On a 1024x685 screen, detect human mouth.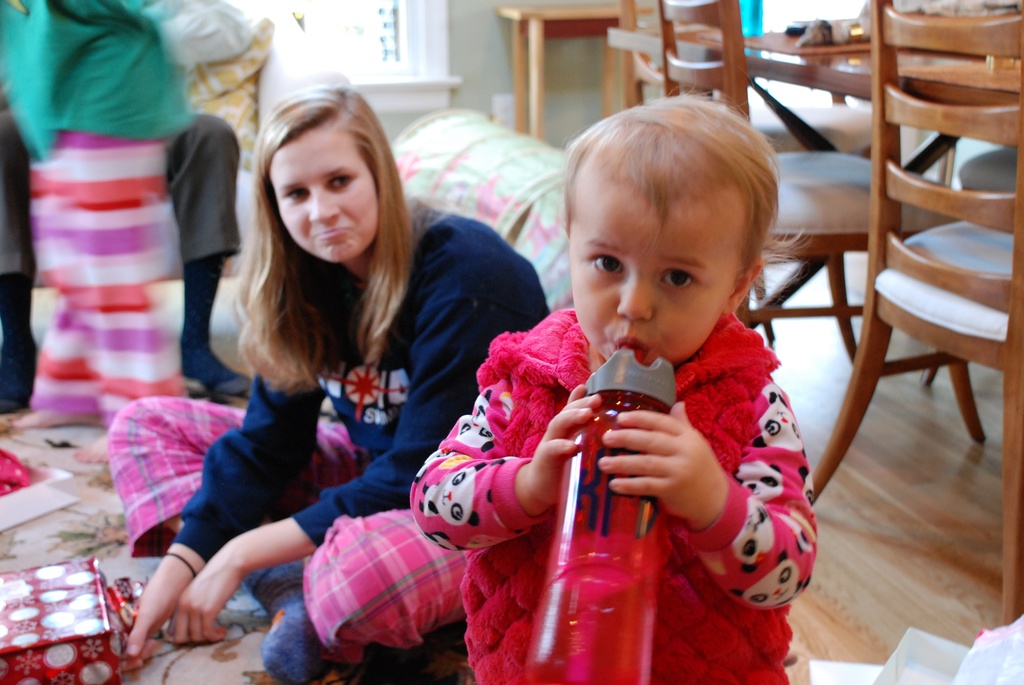
<box>310,224,352,239</box>.
